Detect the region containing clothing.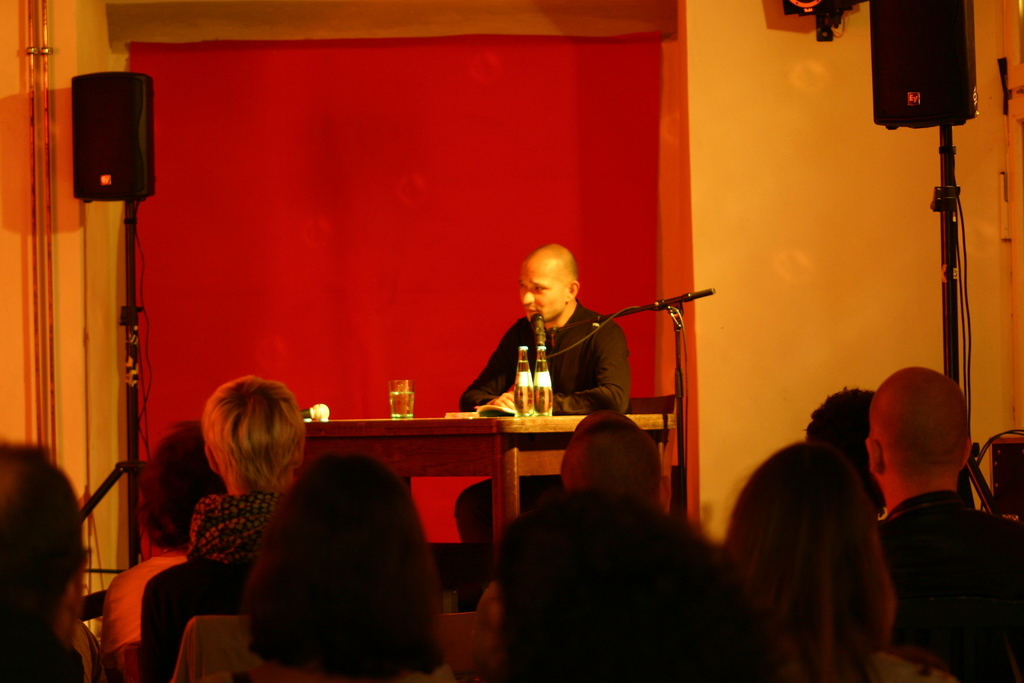
rect(874, 485, 1023, 682).
